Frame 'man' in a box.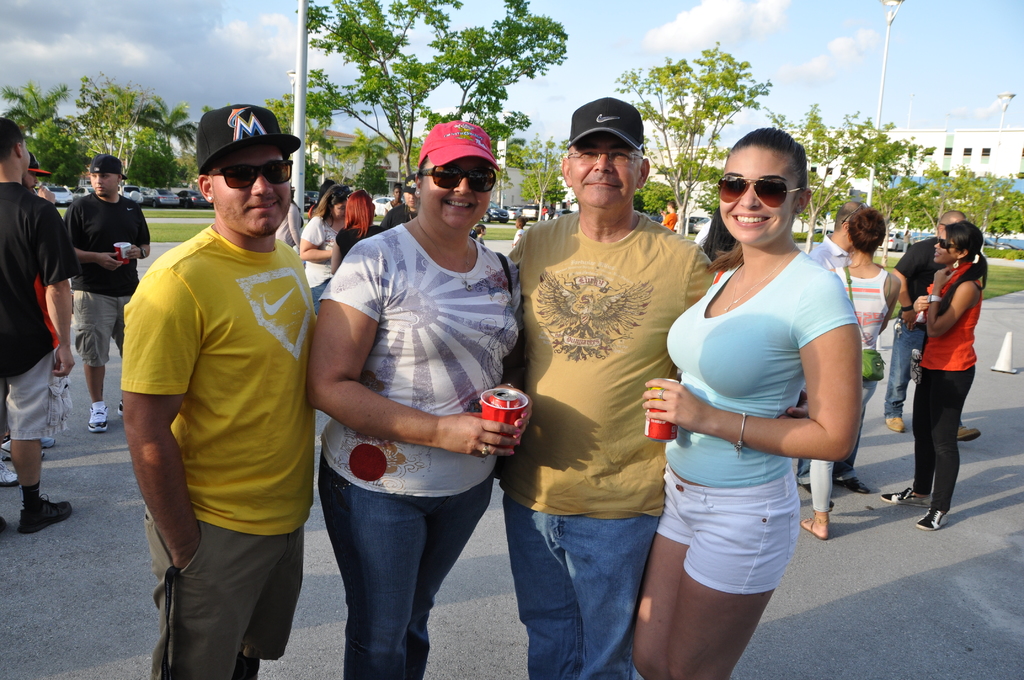
BBox(797, 202, 869, 506).
